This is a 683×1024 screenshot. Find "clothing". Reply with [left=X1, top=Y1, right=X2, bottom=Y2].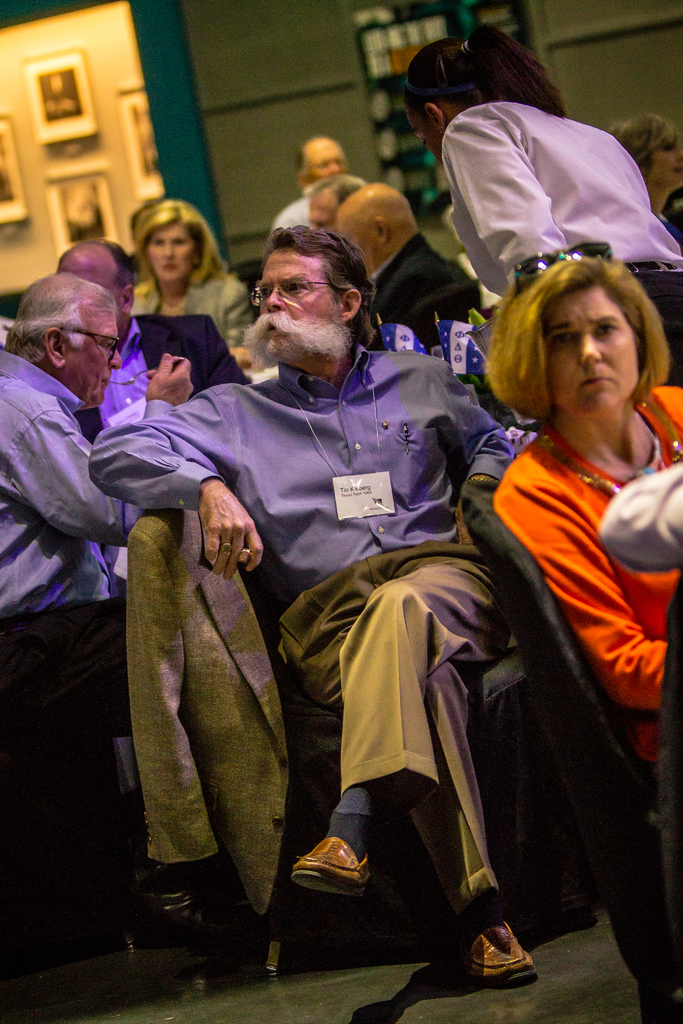
[left=0, top=340, right=125, bottom=652].
